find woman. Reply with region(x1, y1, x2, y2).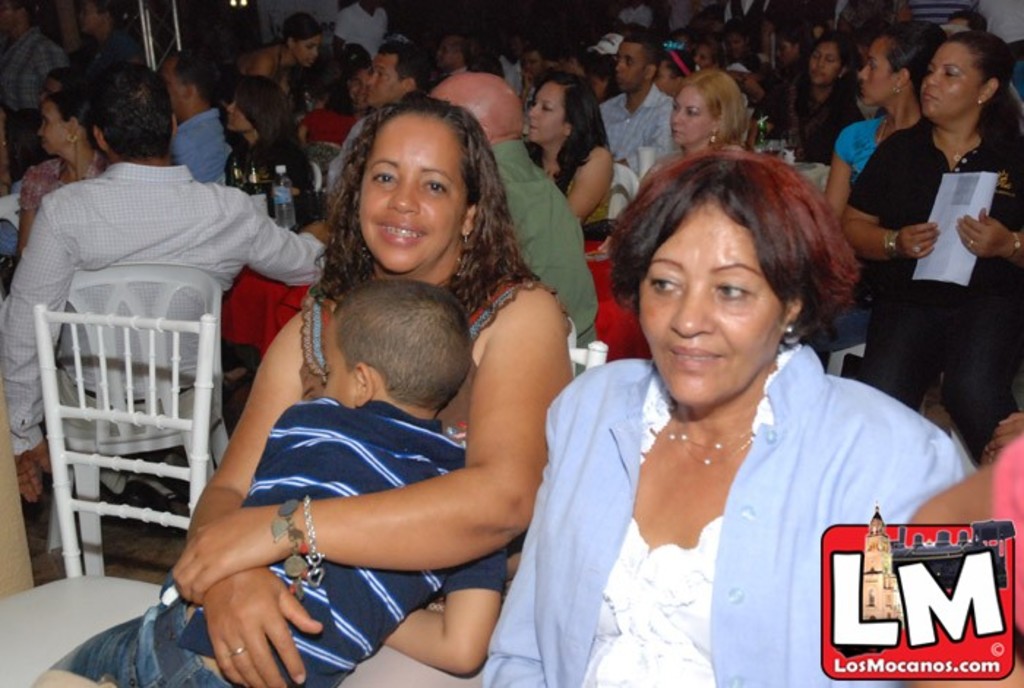
region(838, 28, 1023, 468).
